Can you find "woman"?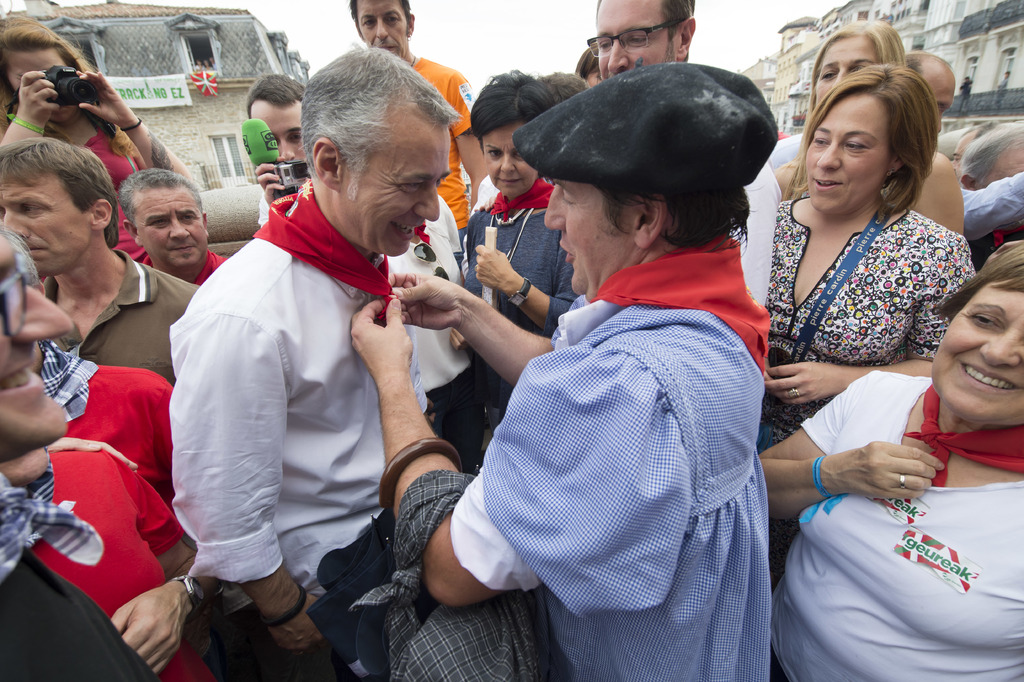
Yes, bounding box: 753:61:981:453.
